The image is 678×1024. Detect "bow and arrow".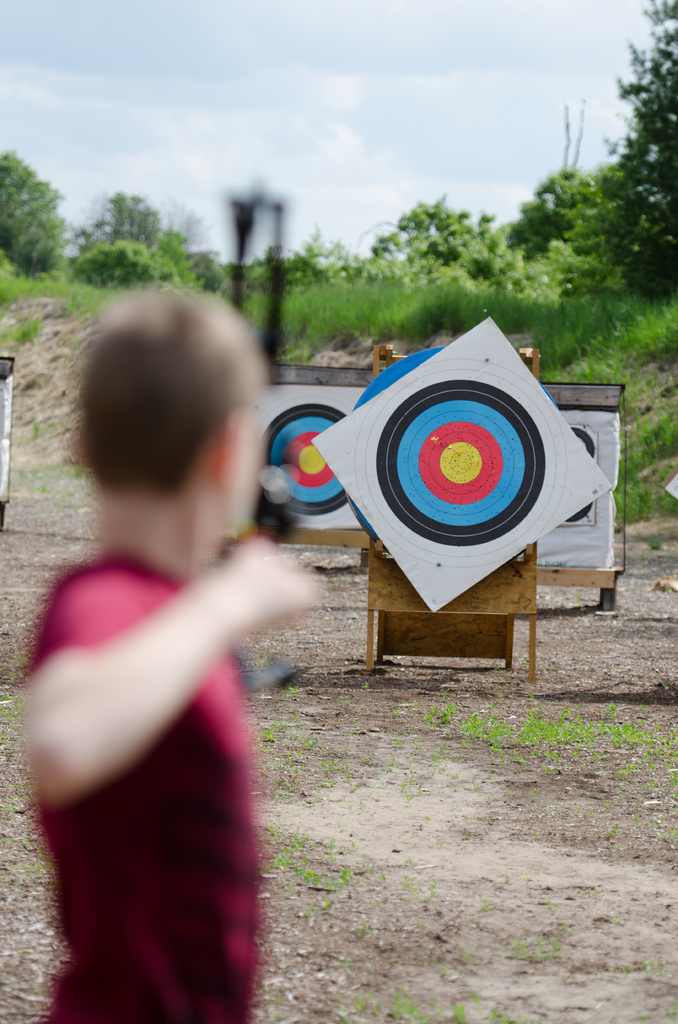
Detection: 430:438:465:456.
